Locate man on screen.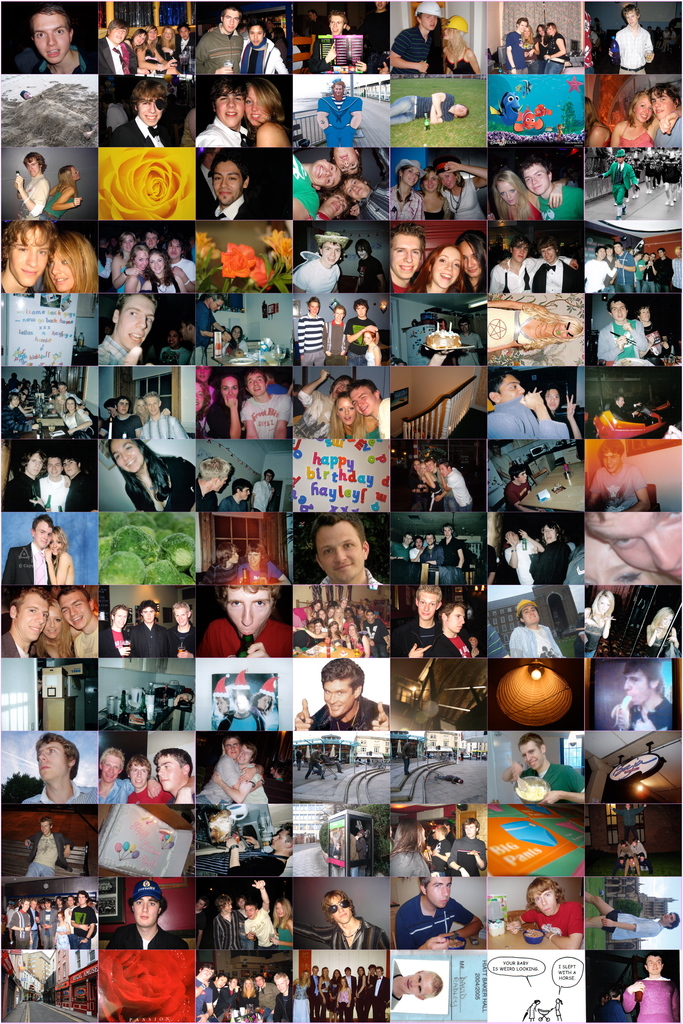
On screen at bbox(29, 3, 93, 79).
